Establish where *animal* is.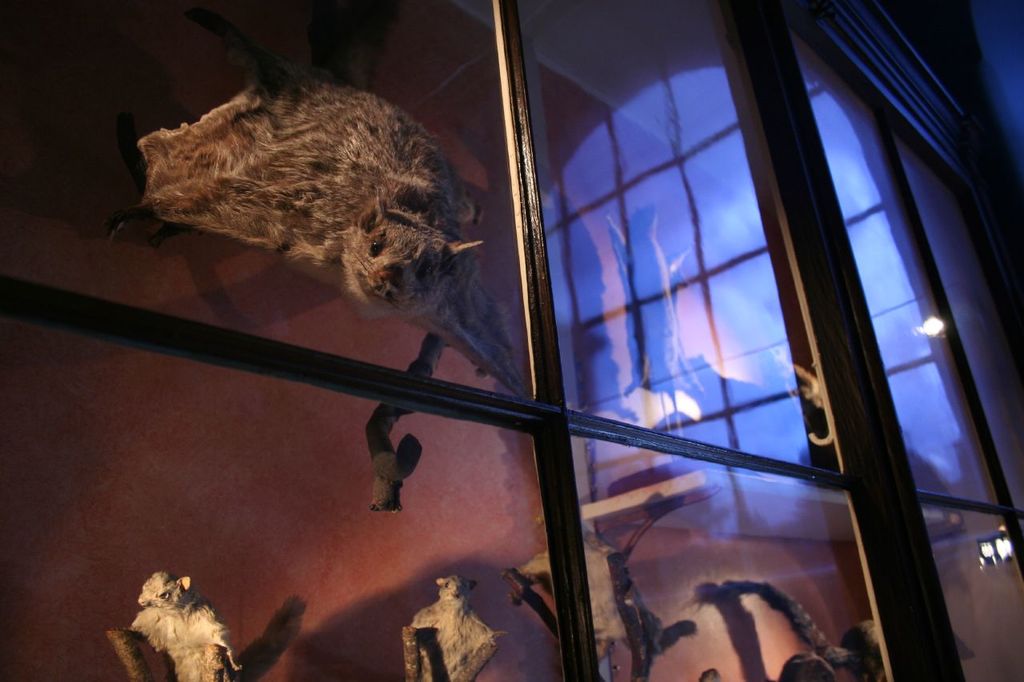
Established at select_region(406, 574, 497, 681).
